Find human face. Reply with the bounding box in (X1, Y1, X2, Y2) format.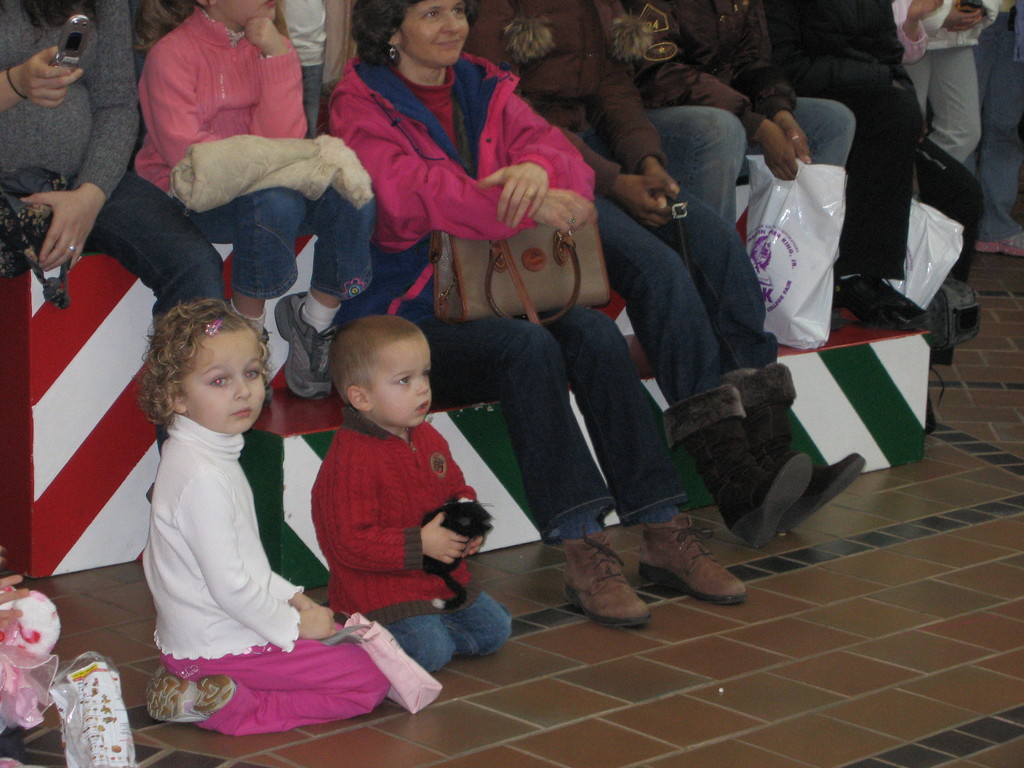
(219, 0, 277, 26).
